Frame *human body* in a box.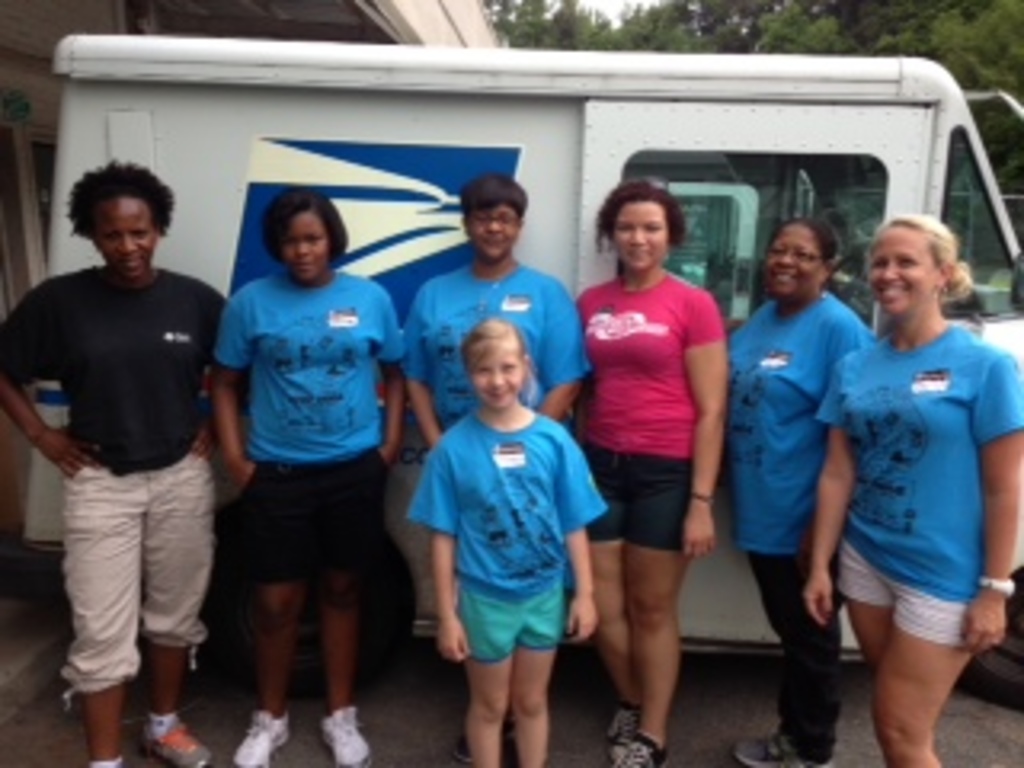
573/176/755/765.
